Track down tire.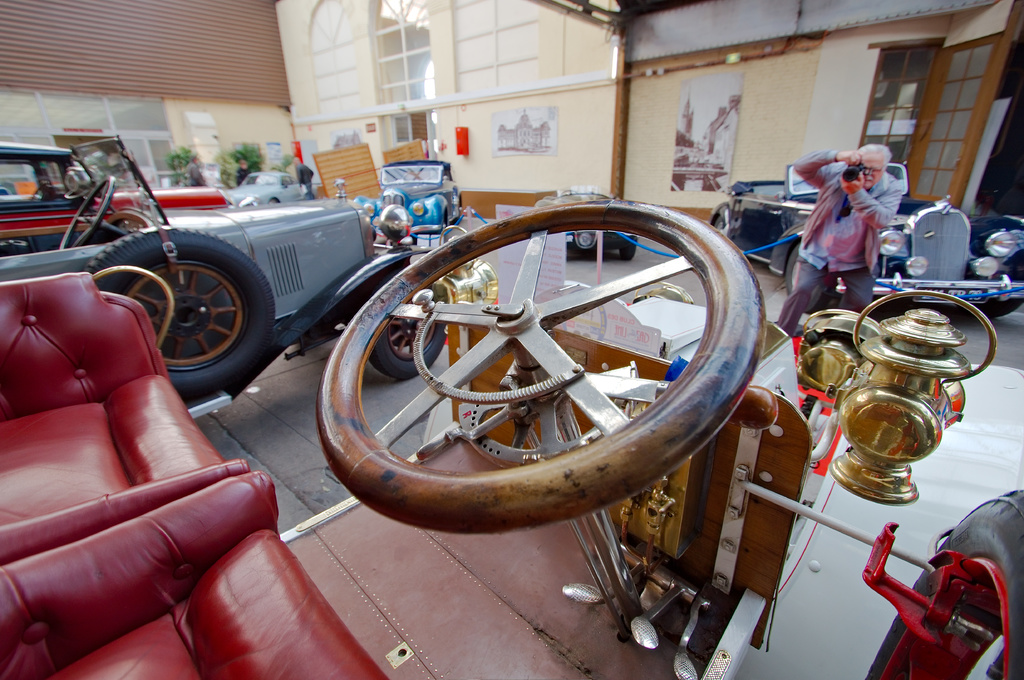
Tracked to region(877, 297, 913, 322).
